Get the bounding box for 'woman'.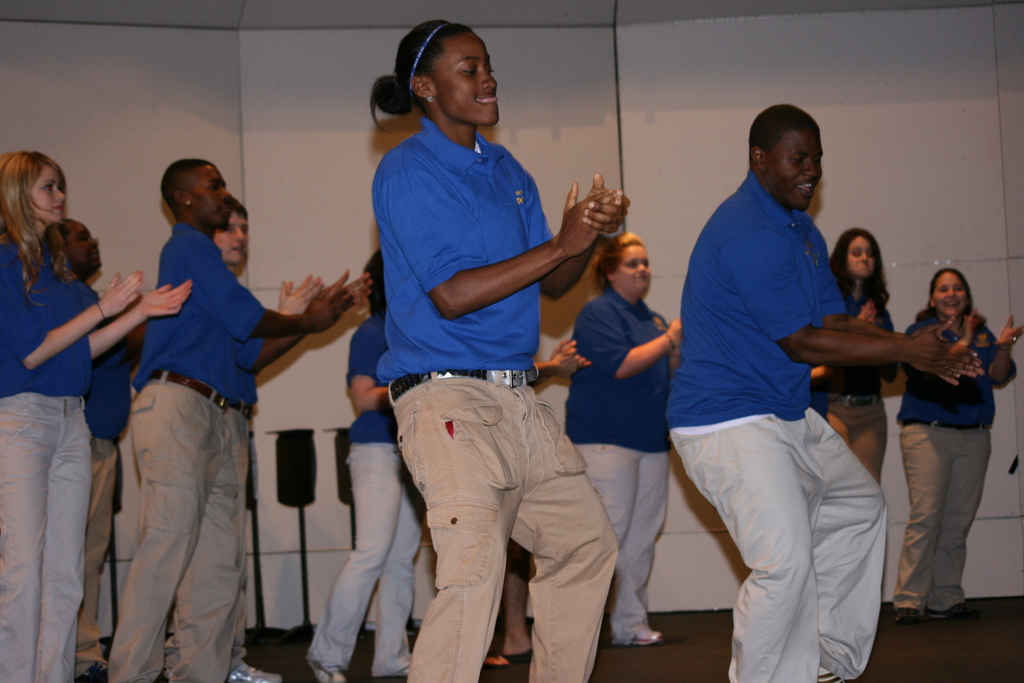
bbox=(874, 238, 1010, 632).
